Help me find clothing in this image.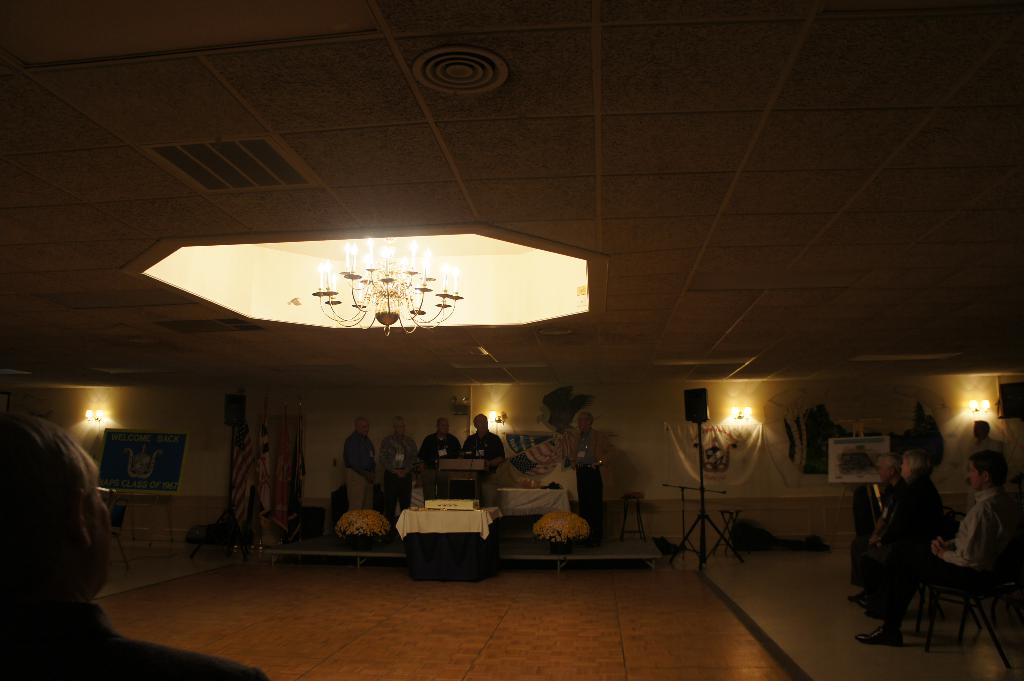
Found it: <bbox>567, 426, 617, 531</bbox>.
